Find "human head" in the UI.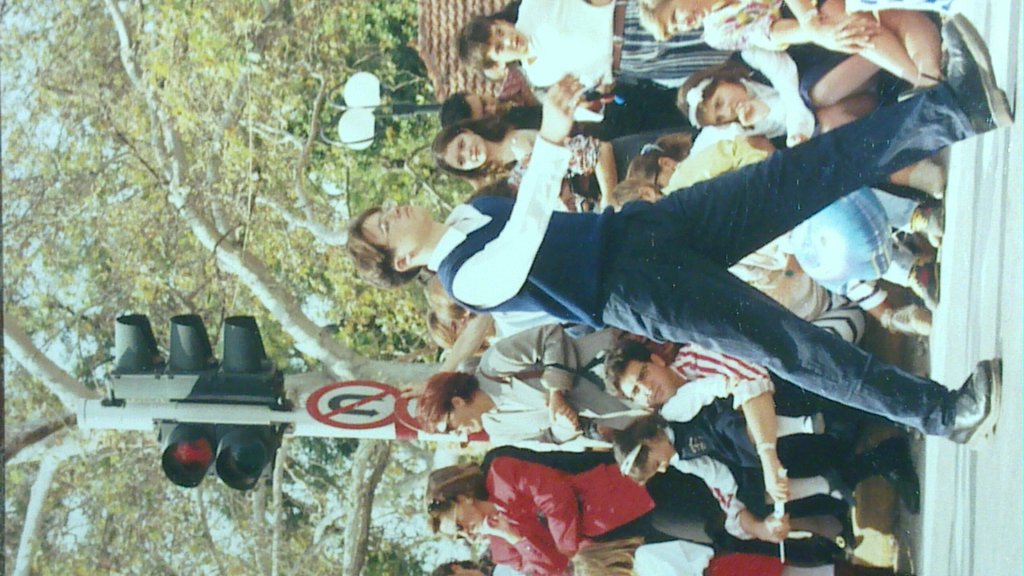
UI element at x1=691 y1=60 x2=777 y2=120.
